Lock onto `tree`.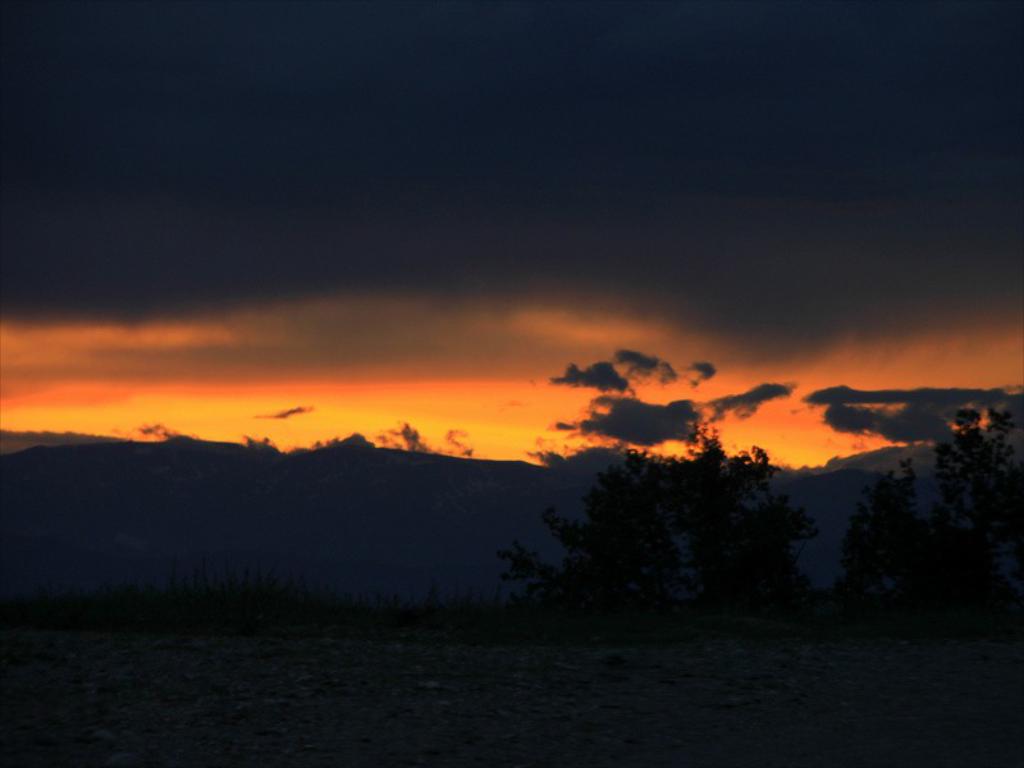
Locked: 831/394/1023/654.
